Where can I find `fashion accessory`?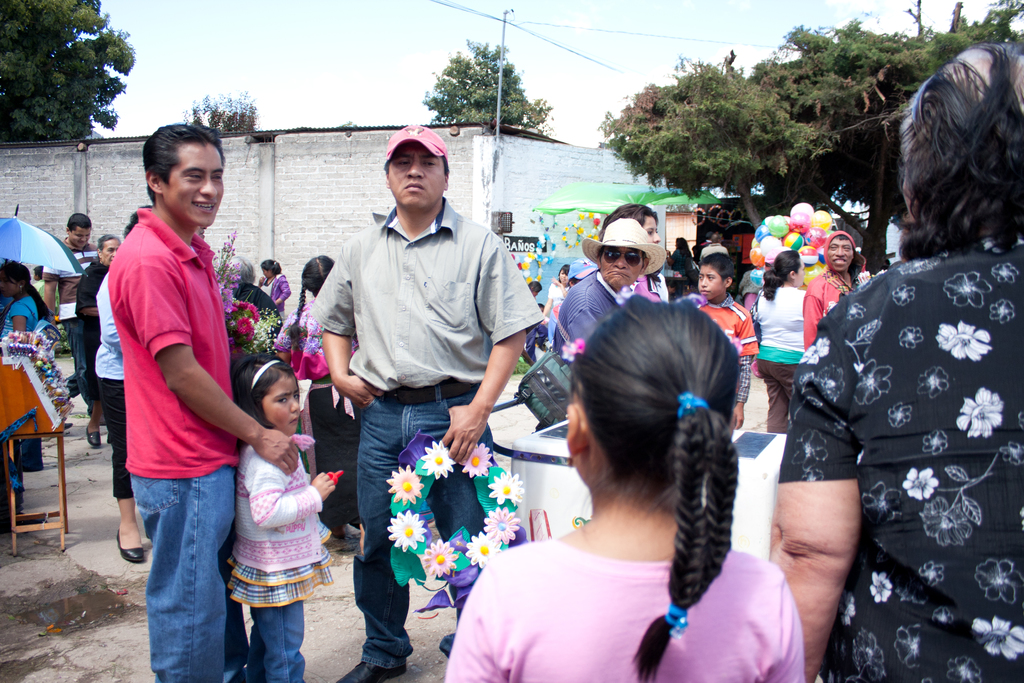
You can find it at Rect(578, 220, 671, 279).
